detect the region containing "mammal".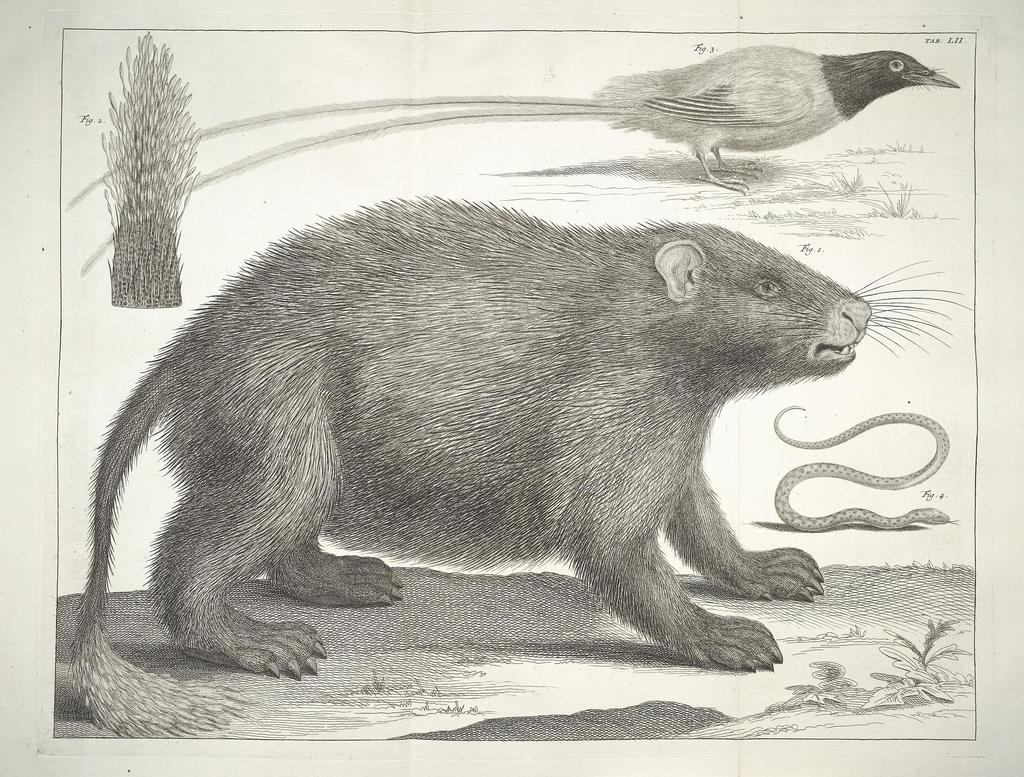
bbox(65, 193, 974, 740).
